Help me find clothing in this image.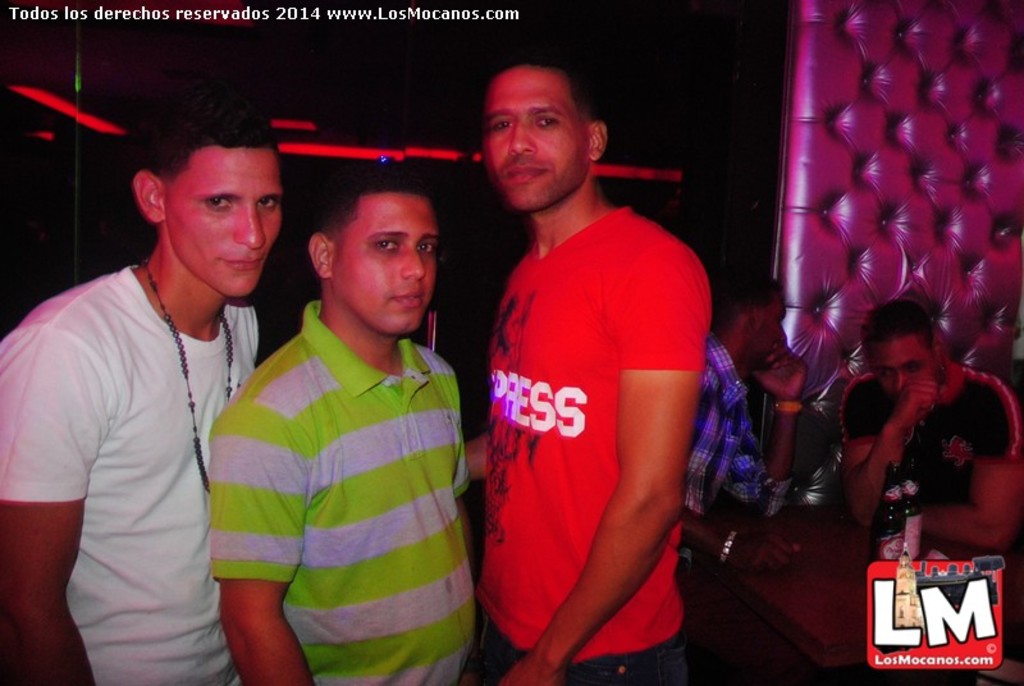
Found it: 691 343 780 529.
